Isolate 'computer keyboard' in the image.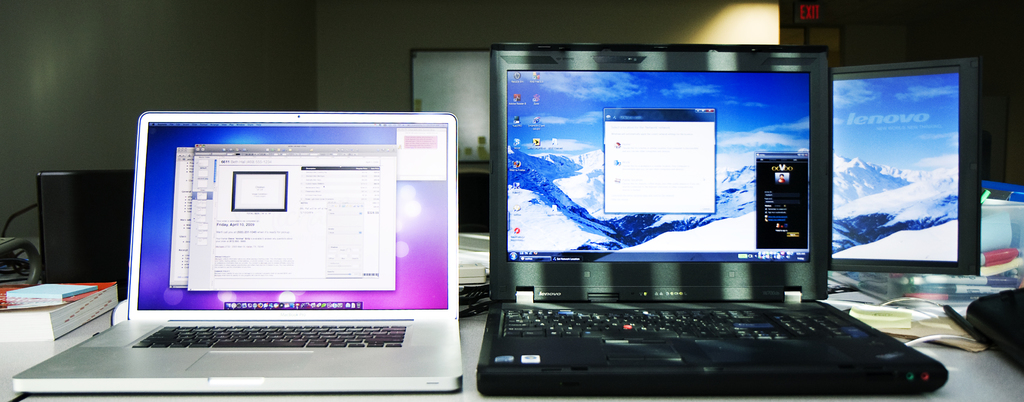
Isolated region: bbox(130, 321, 406, 348).
